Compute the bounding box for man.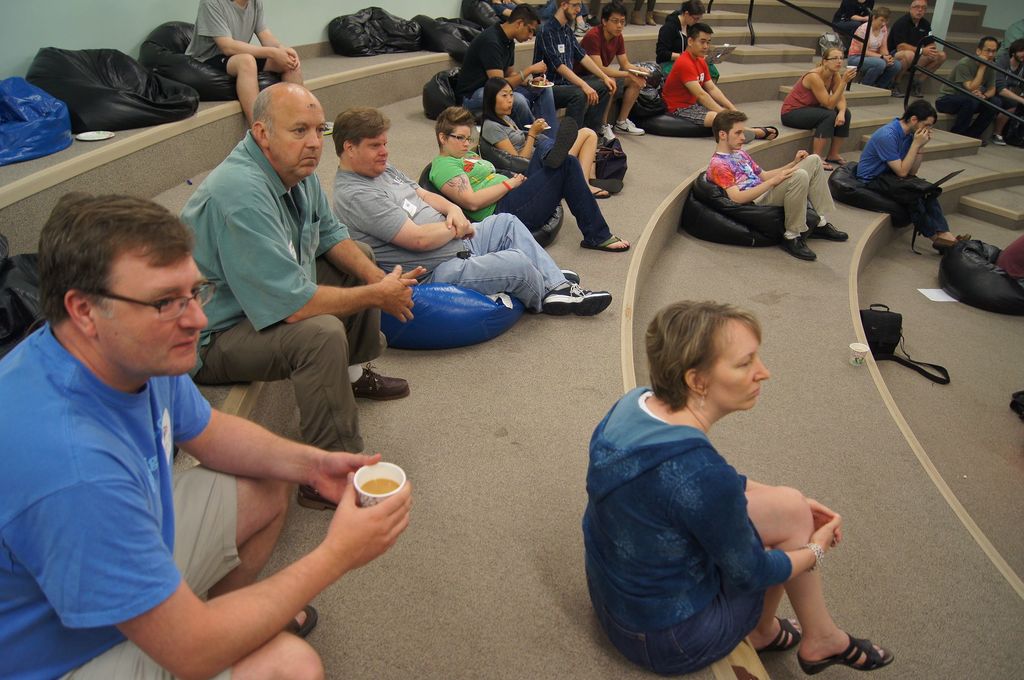
<bbox>3, 176, 366, 671</bbox>.
